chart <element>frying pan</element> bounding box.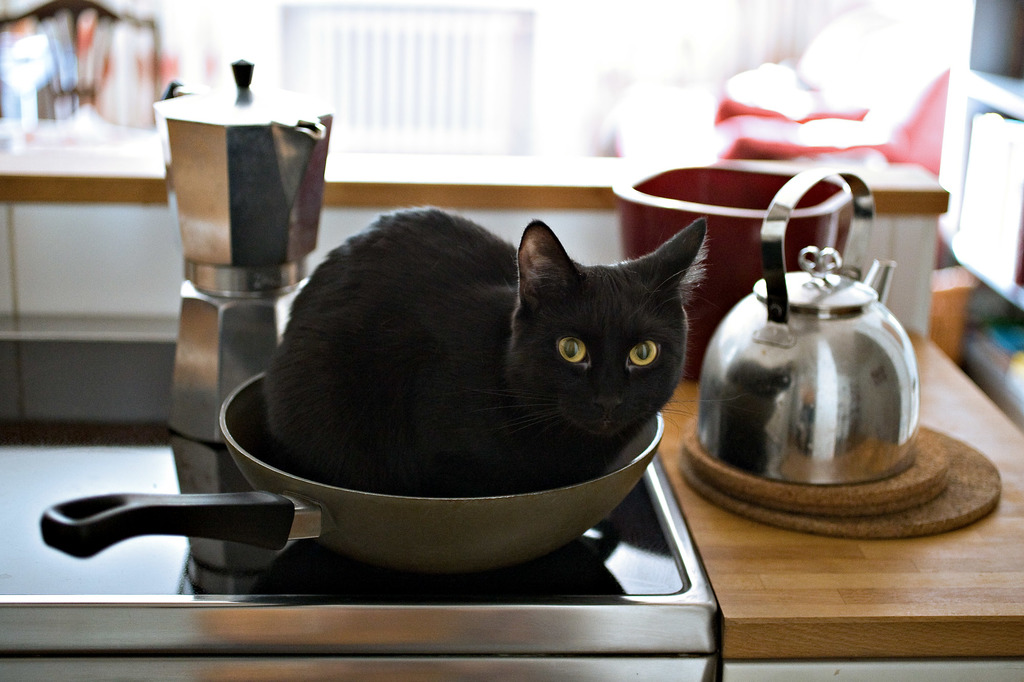
Charted: [36,369,662,575].
